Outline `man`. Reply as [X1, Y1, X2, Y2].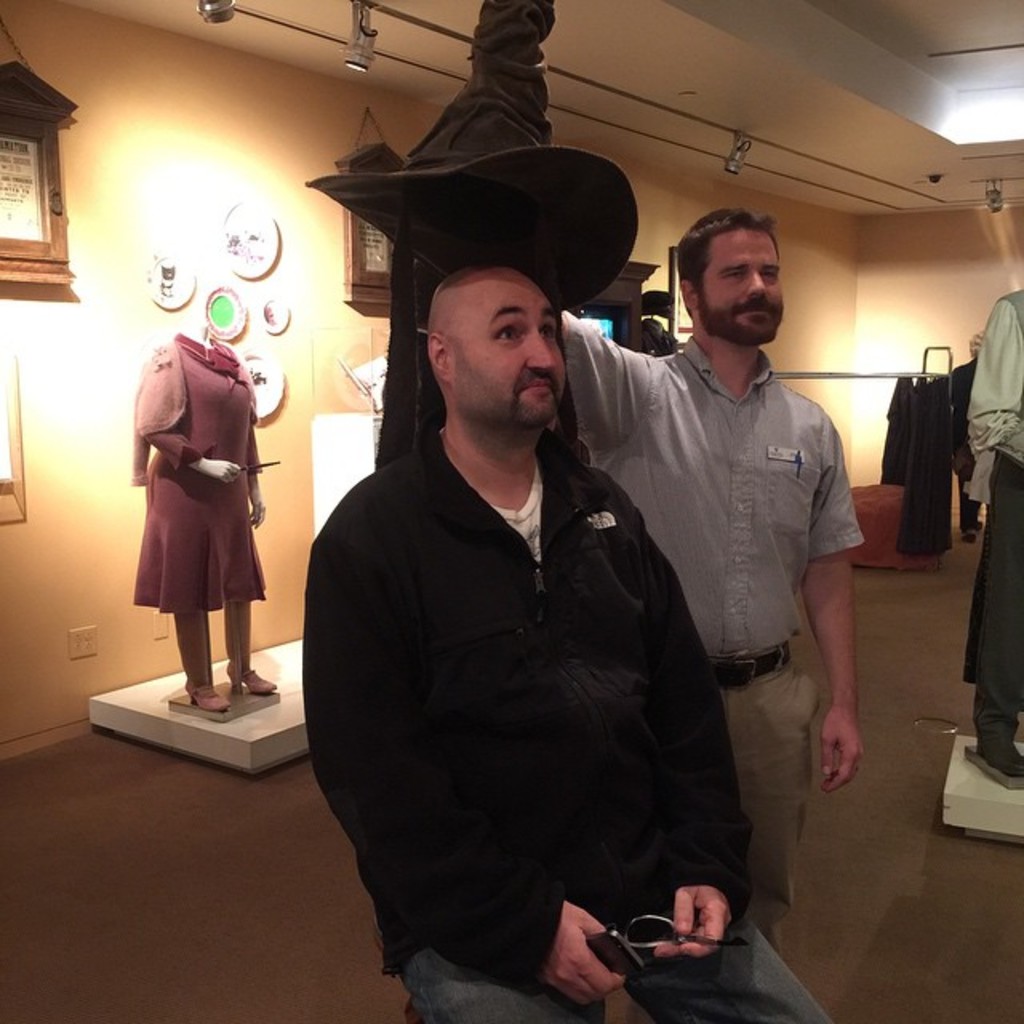
[558, 208, 870, 938].
